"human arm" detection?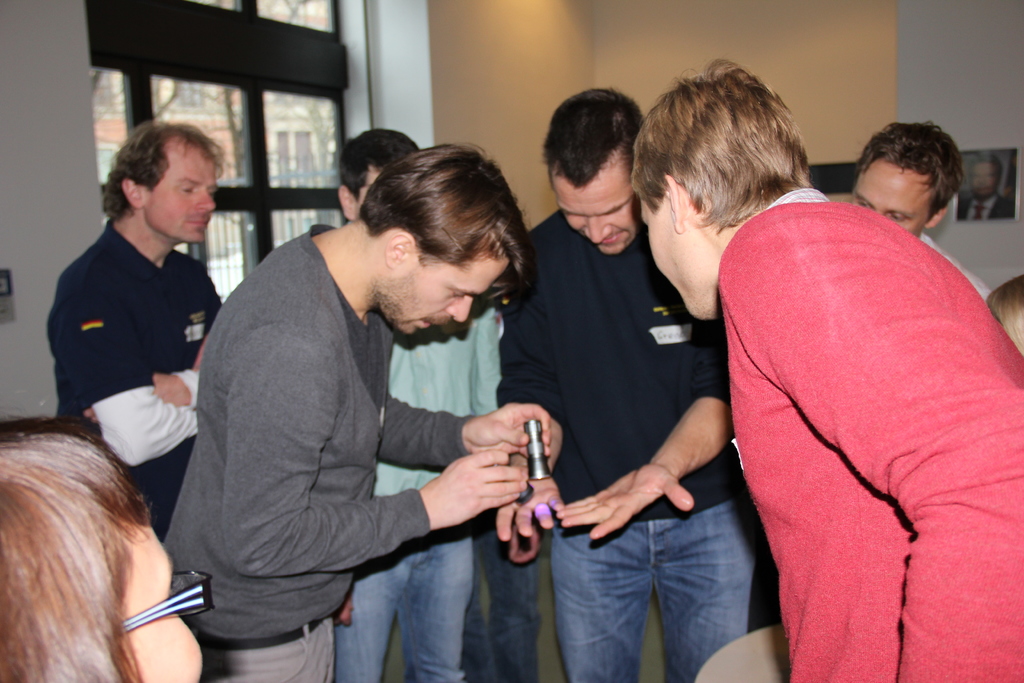
493 472 562 543
